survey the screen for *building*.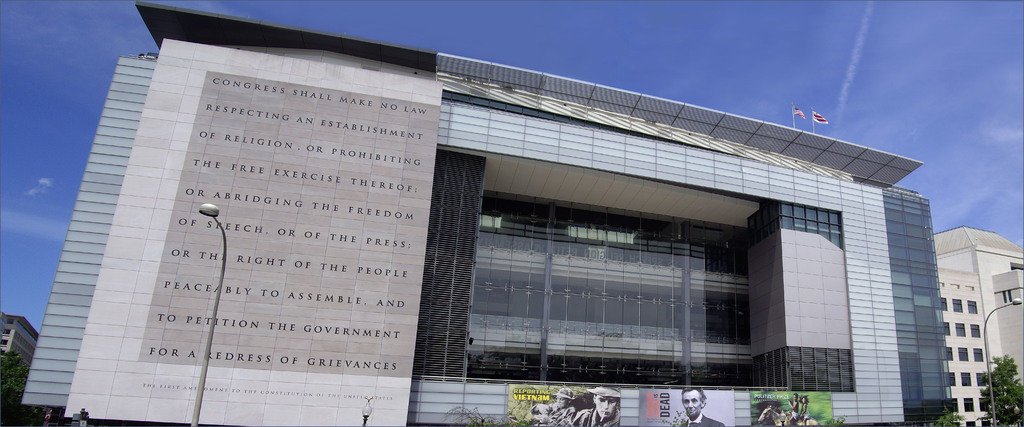
Survey found: x1=22, y1=0, x2=956, y2=426.
